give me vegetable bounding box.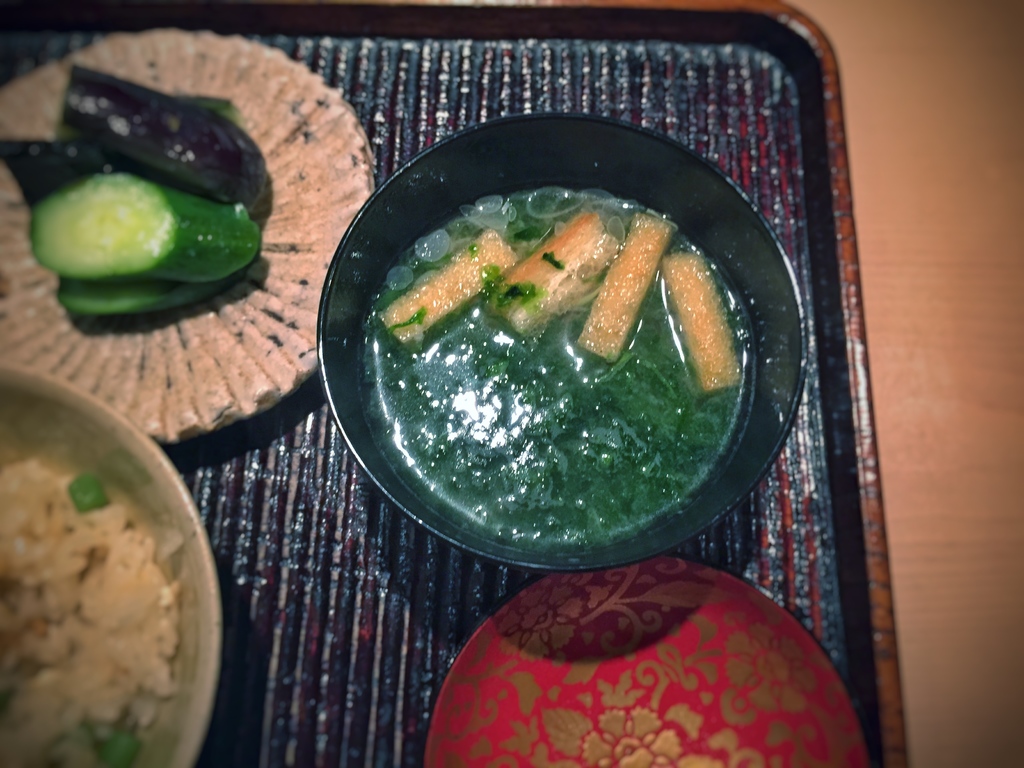
91,728,137,767.
